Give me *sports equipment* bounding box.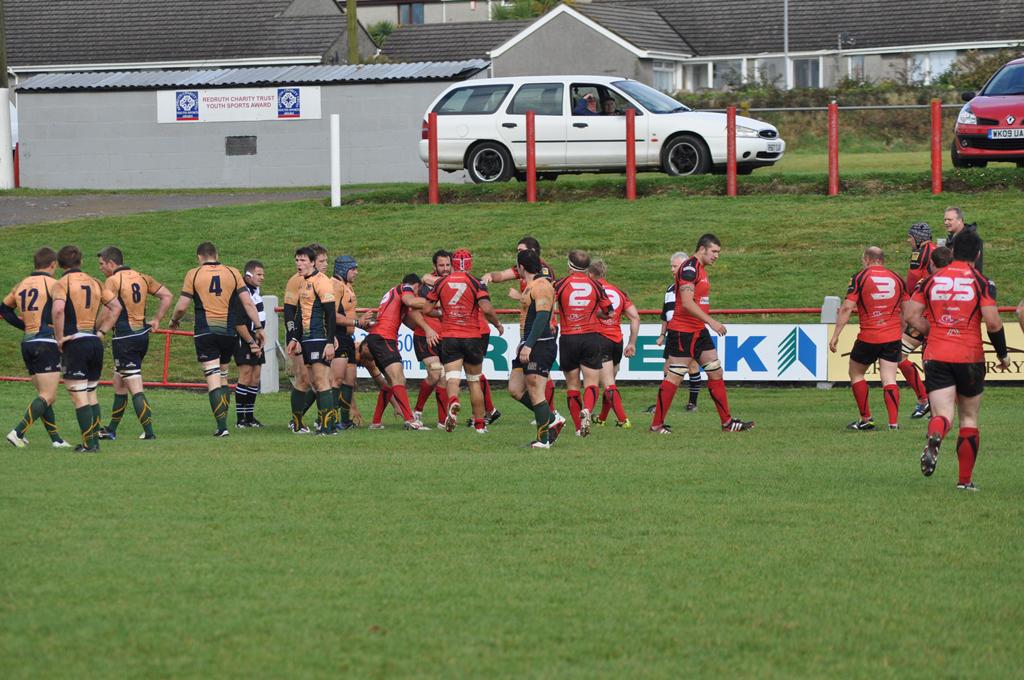
Rect(920, 432, 943, 479).
